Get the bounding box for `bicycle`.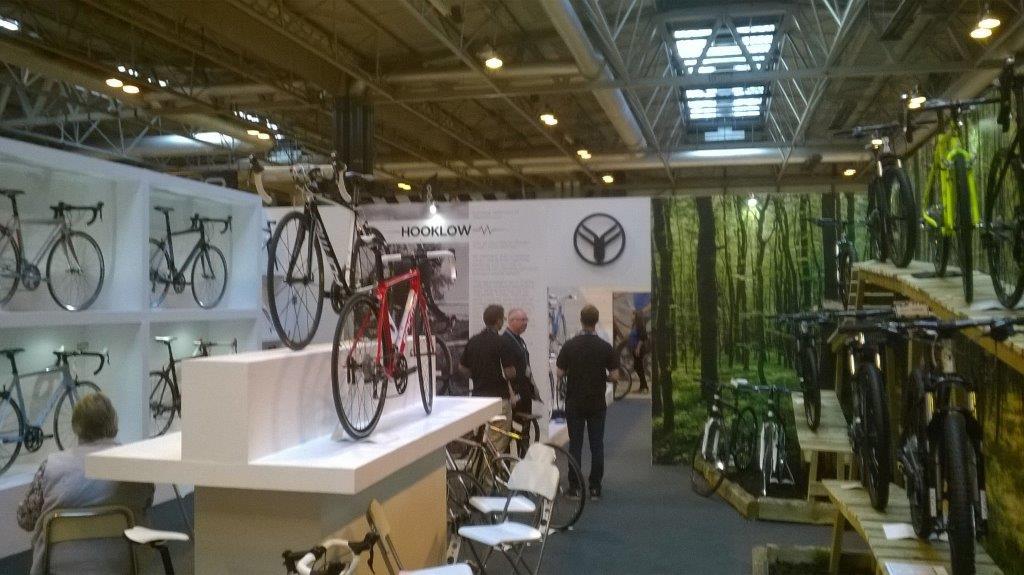
(left=751, top=388, right=795, bottom=501).
